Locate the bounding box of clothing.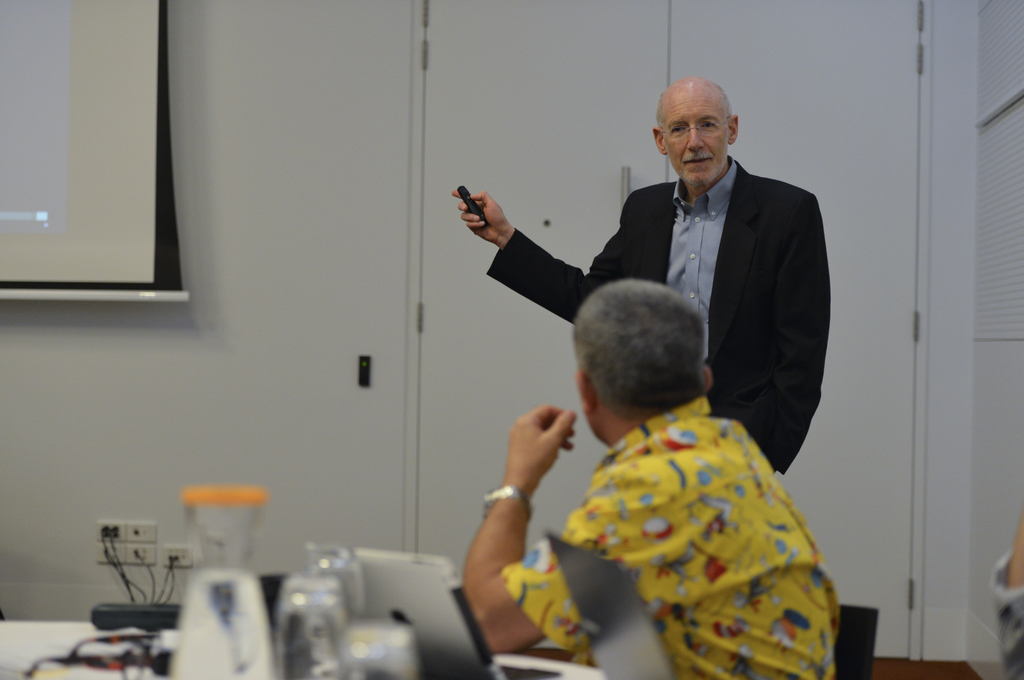
Bounding box: <bbox>485, 359, 837, 679</bbox>.
